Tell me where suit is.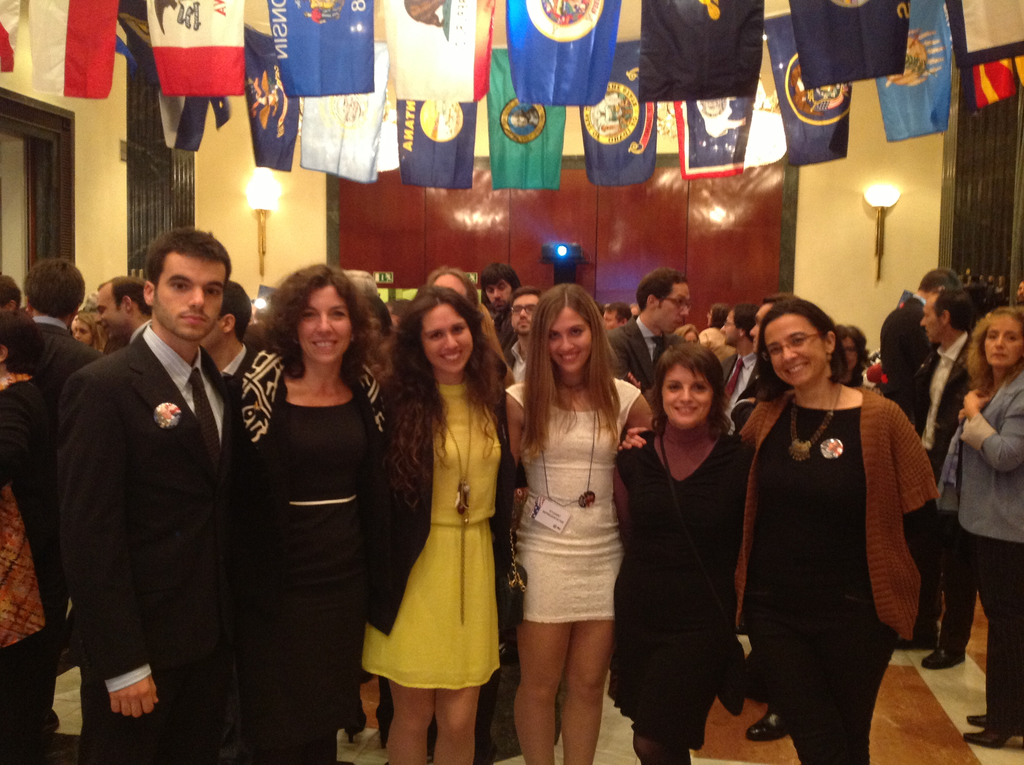
suit is at bbox(43, 318, 230, 730).
